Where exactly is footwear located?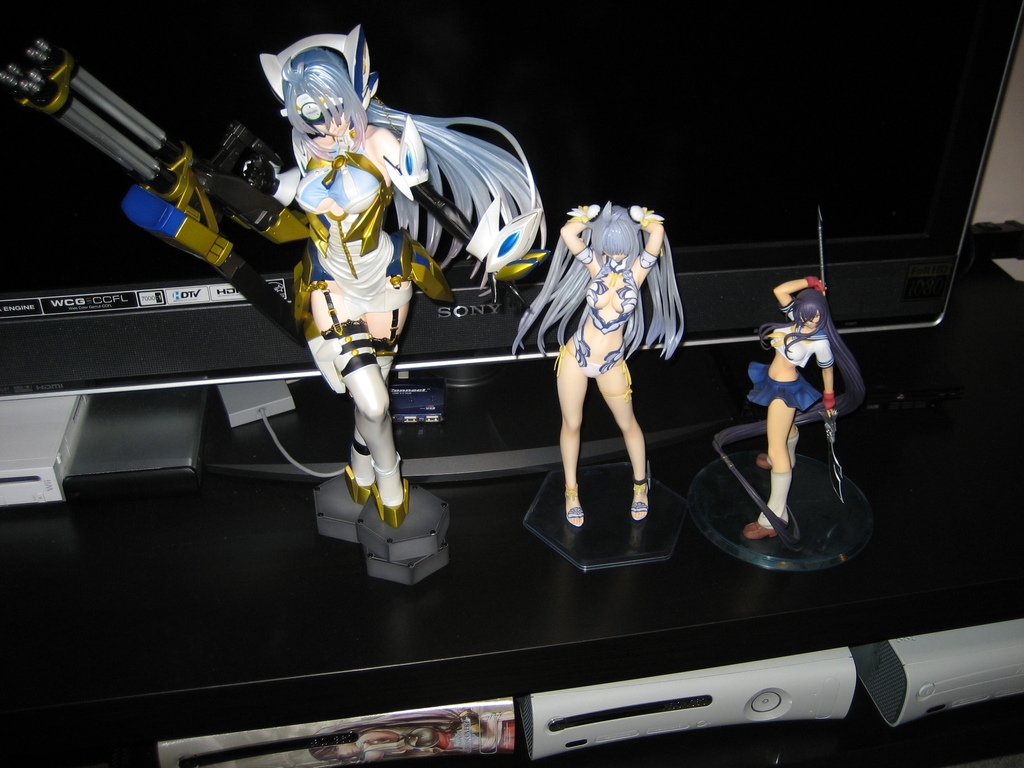
Its bounding box is 740:509:791:533.
